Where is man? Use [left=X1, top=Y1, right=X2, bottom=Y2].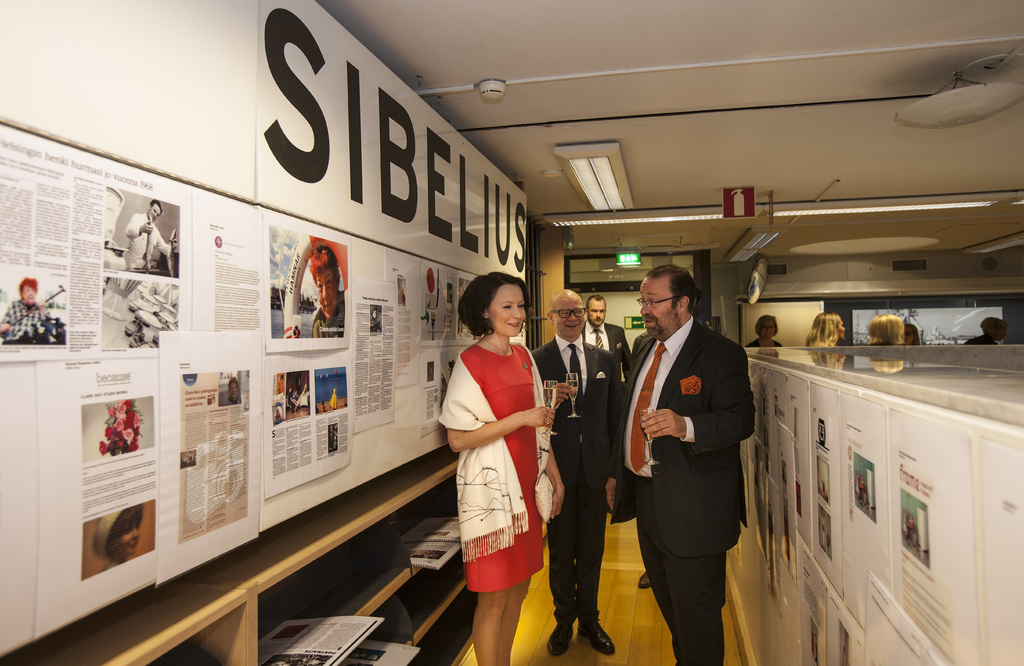
[left=303, top=250, right=348, bottom=340].
